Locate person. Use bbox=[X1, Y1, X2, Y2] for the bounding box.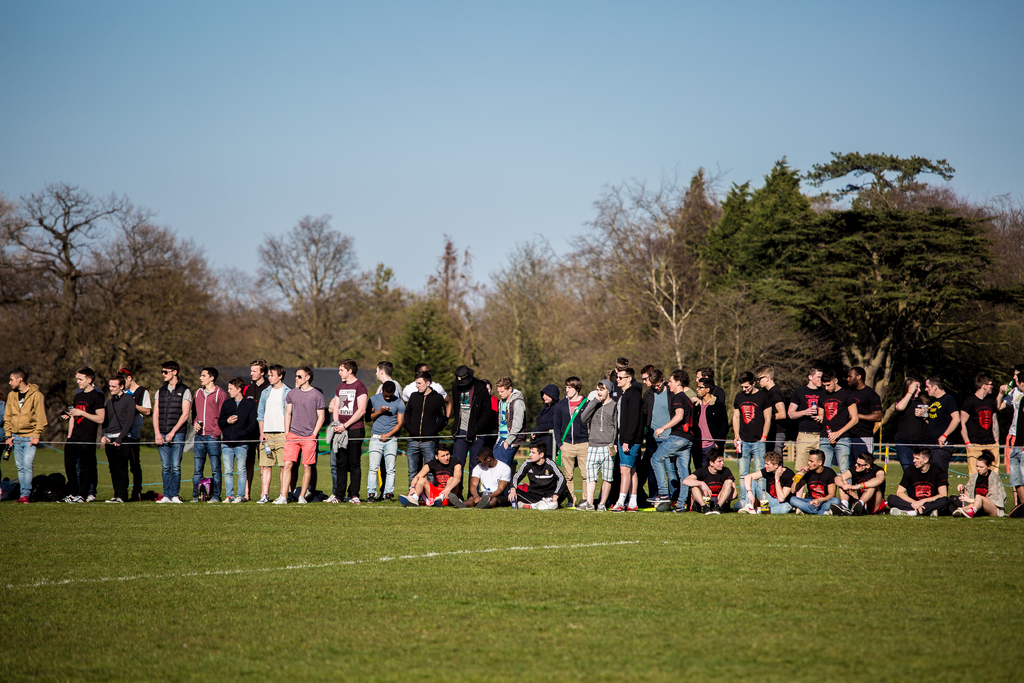
bbox=[326, 358, 367, 501].
